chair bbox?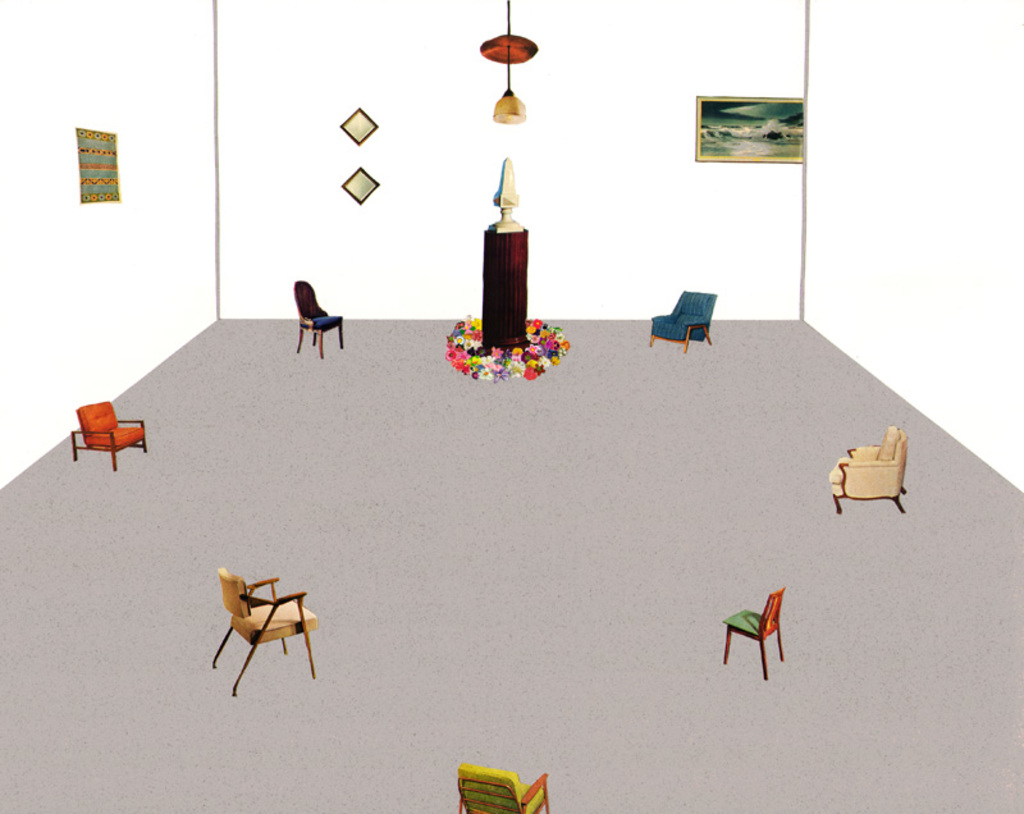
box=[722, 585, 791, 682]
